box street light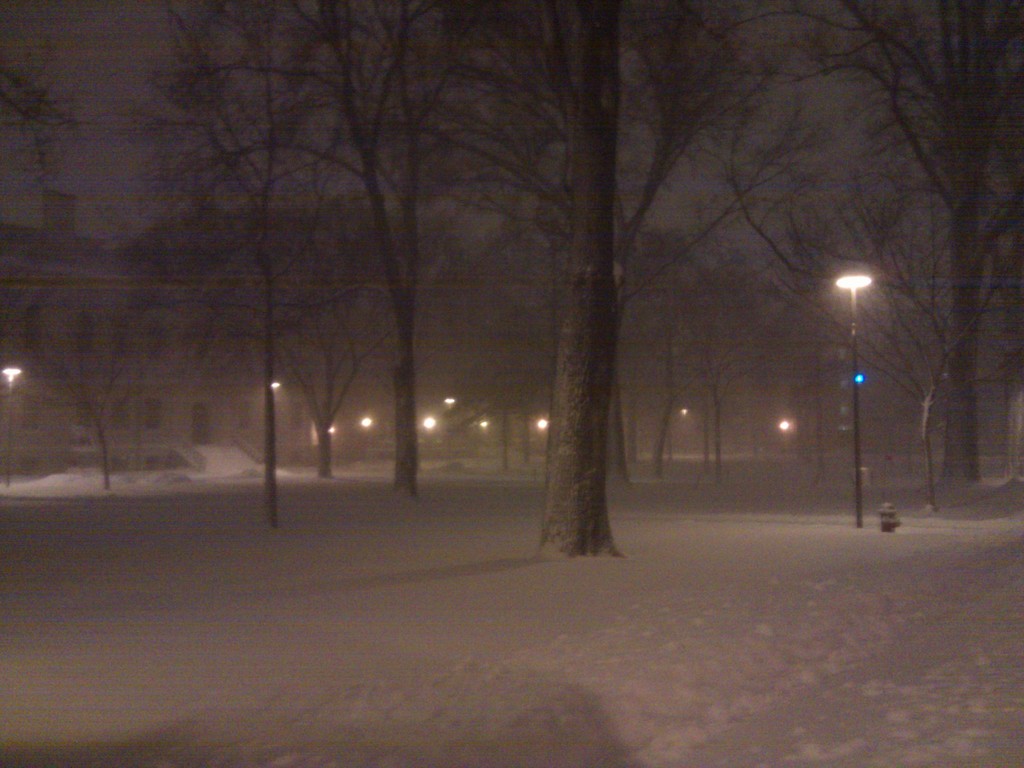
bbox=(833, 271, 876, 529)
